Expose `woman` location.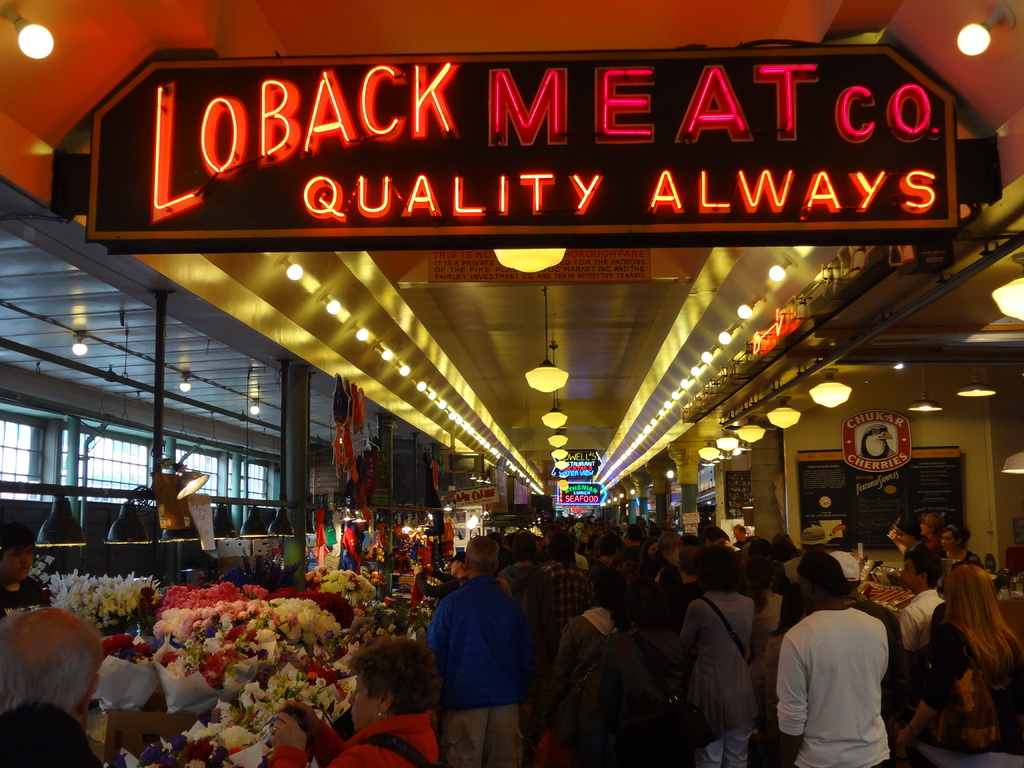
Exposed at (890,569,1023,767).
